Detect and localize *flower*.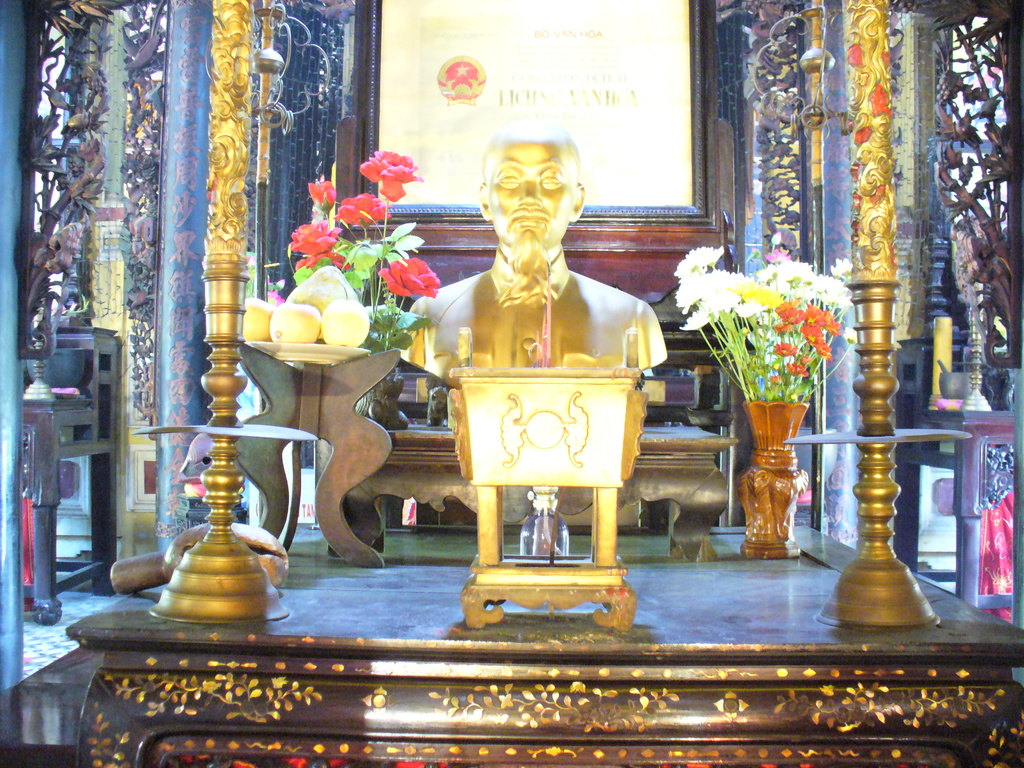
Localized at Rect(337, 189, 390, 230).
